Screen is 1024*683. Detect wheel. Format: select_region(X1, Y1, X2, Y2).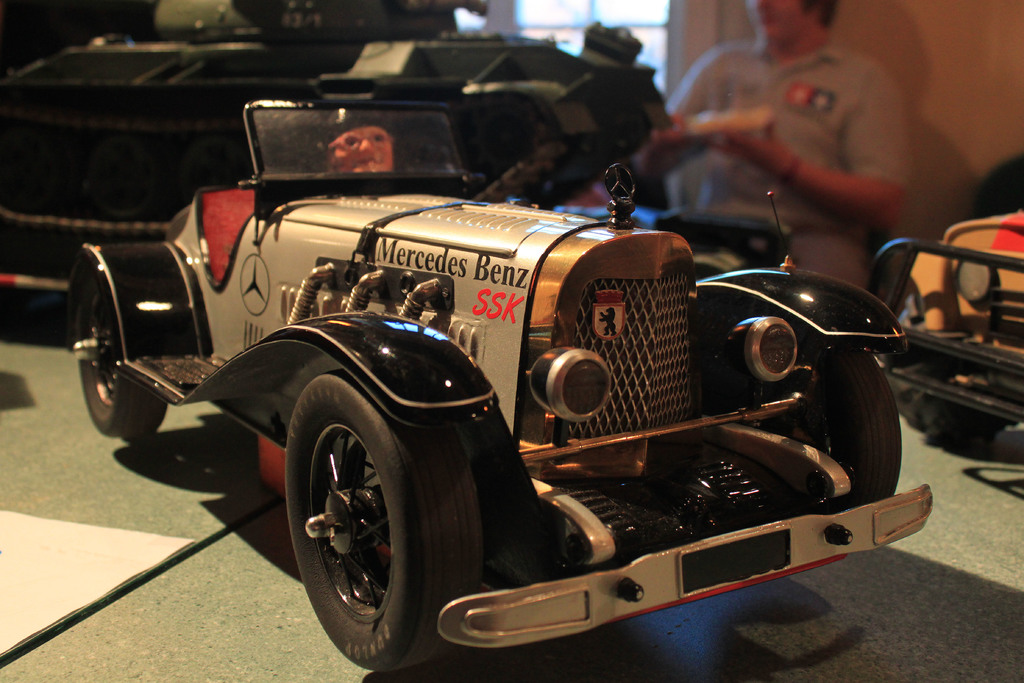
select_region(77, 257, 170, 452).
